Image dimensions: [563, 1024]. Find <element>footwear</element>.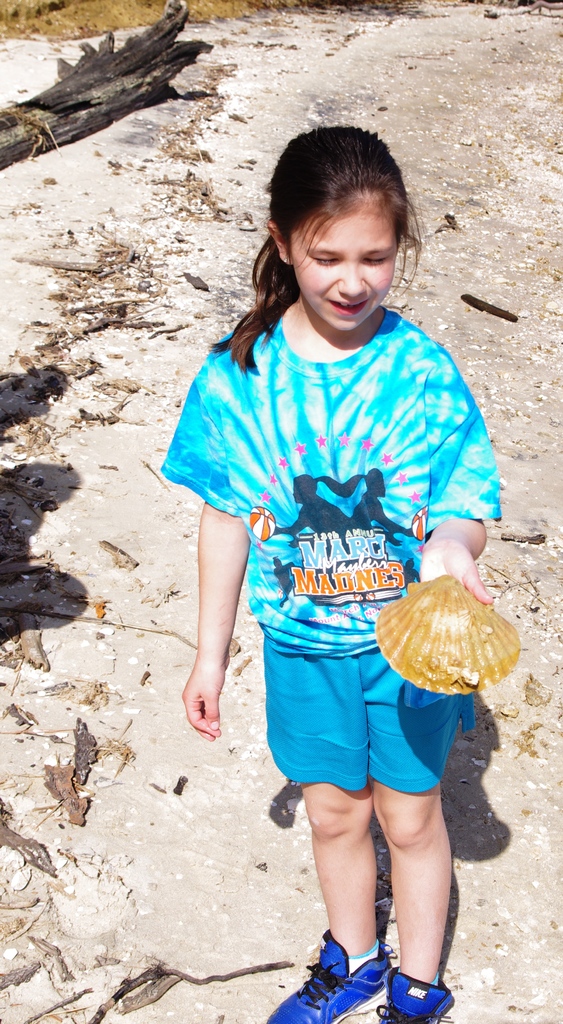
x1=373, y1=965, x2=454, y2=1023.
